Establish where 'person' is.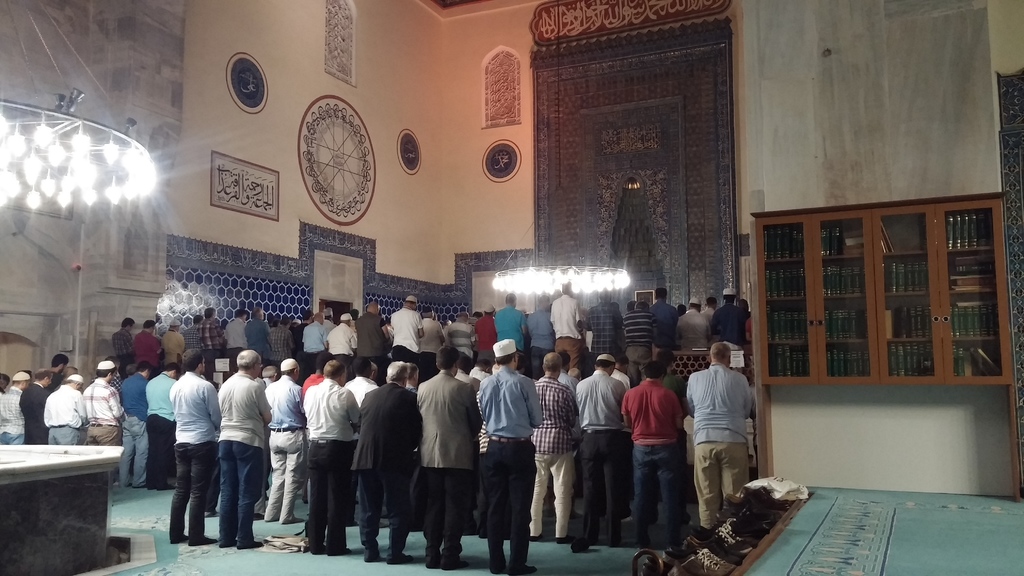
Established at box(192, 311, 220, 360).
